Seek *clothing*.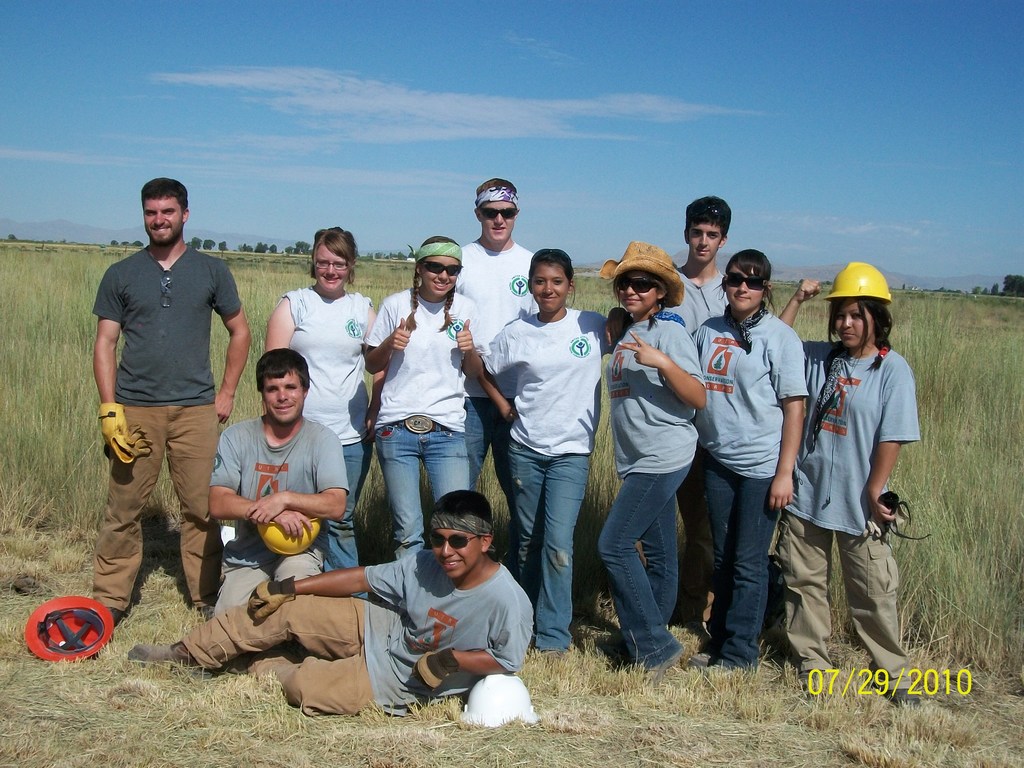
bbox(451, 238, 541, 525).
